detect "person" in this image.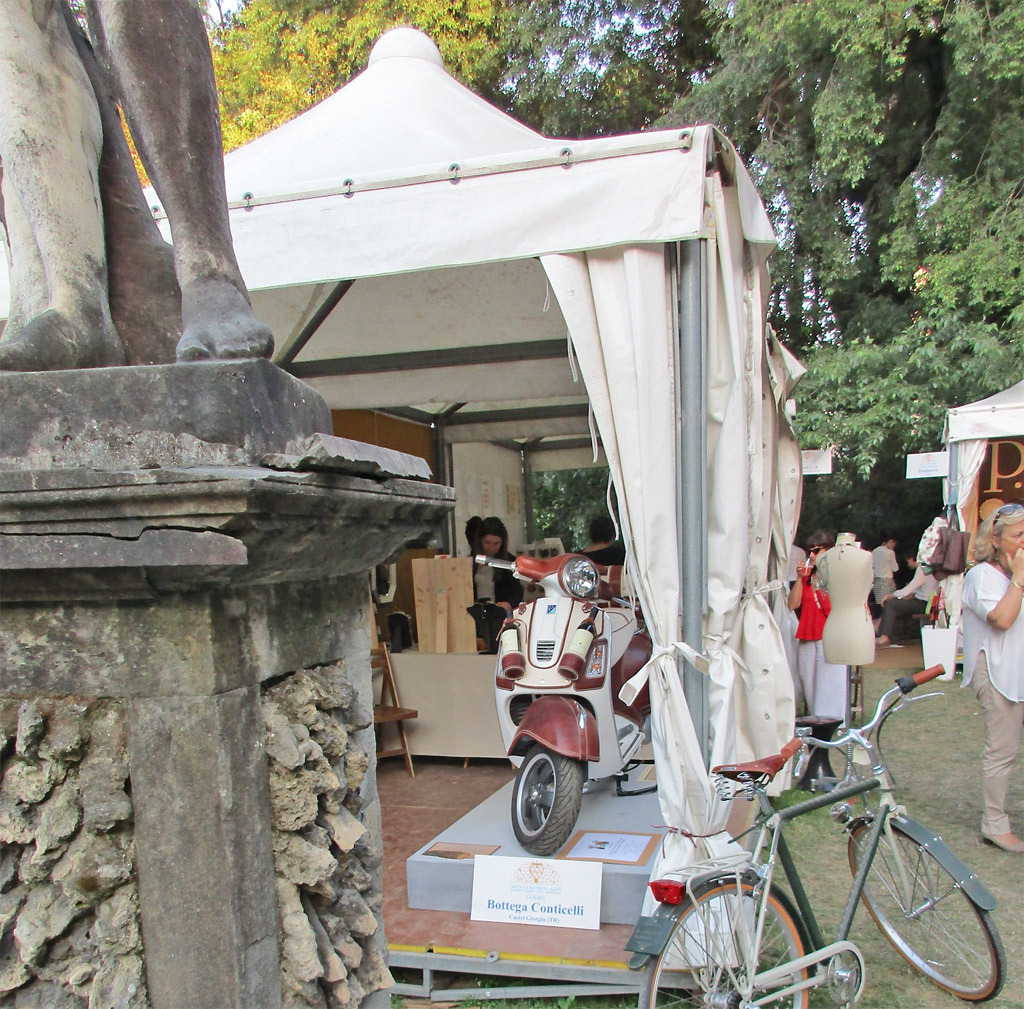
Detection: {"x1": 952, "y1": 494, "x2": 1023, "y2": 861}.
